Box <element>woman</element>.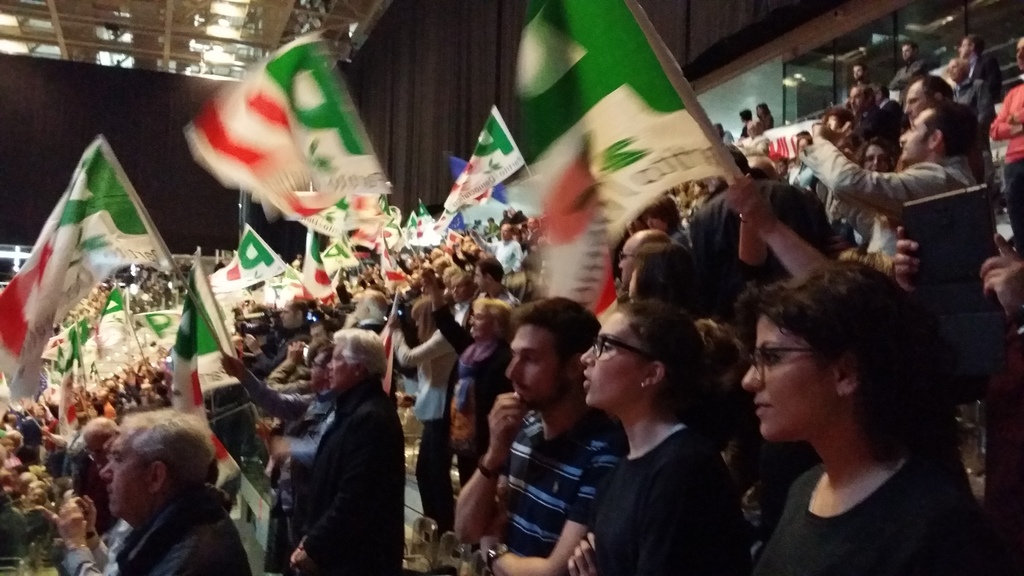
[x1=750, y1=100, x2=773, y2=133].
